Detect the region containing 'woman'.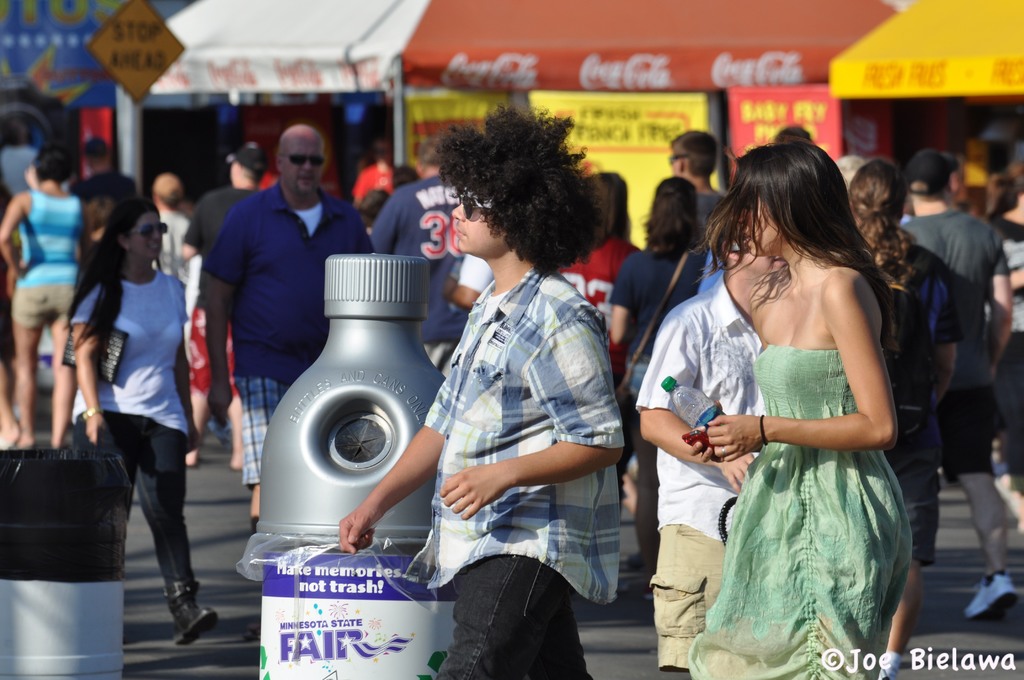
611 177 708 578.
